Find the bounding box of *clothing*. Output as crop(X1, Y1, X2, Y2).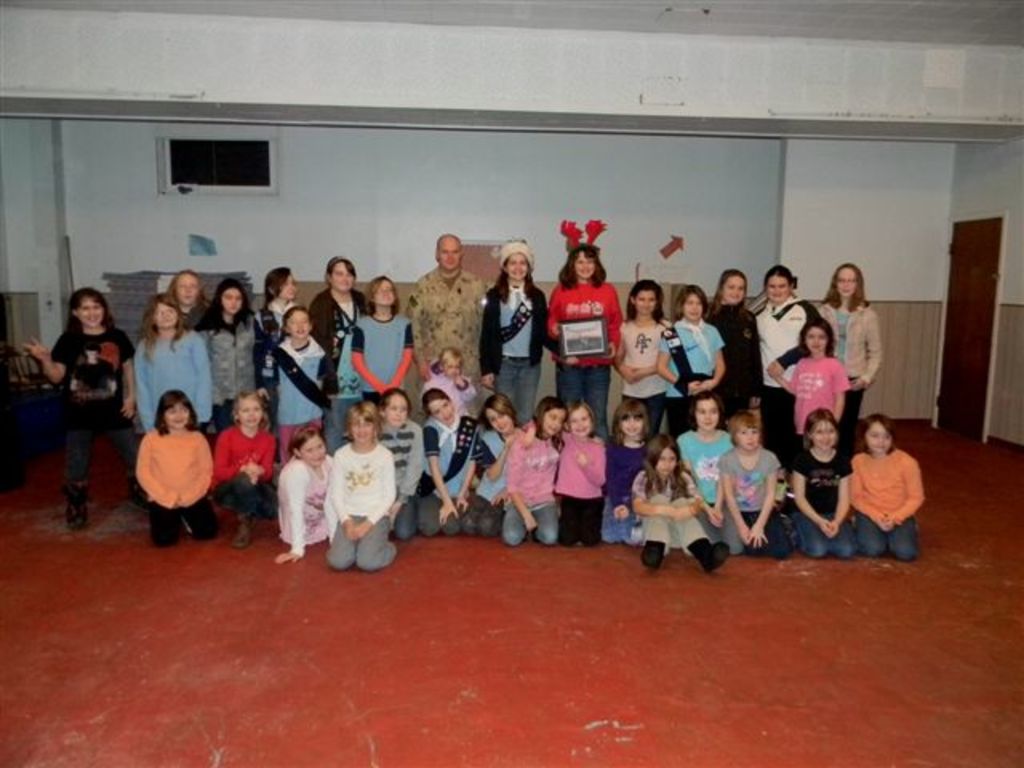
crop(853, 440, 920, 554).
